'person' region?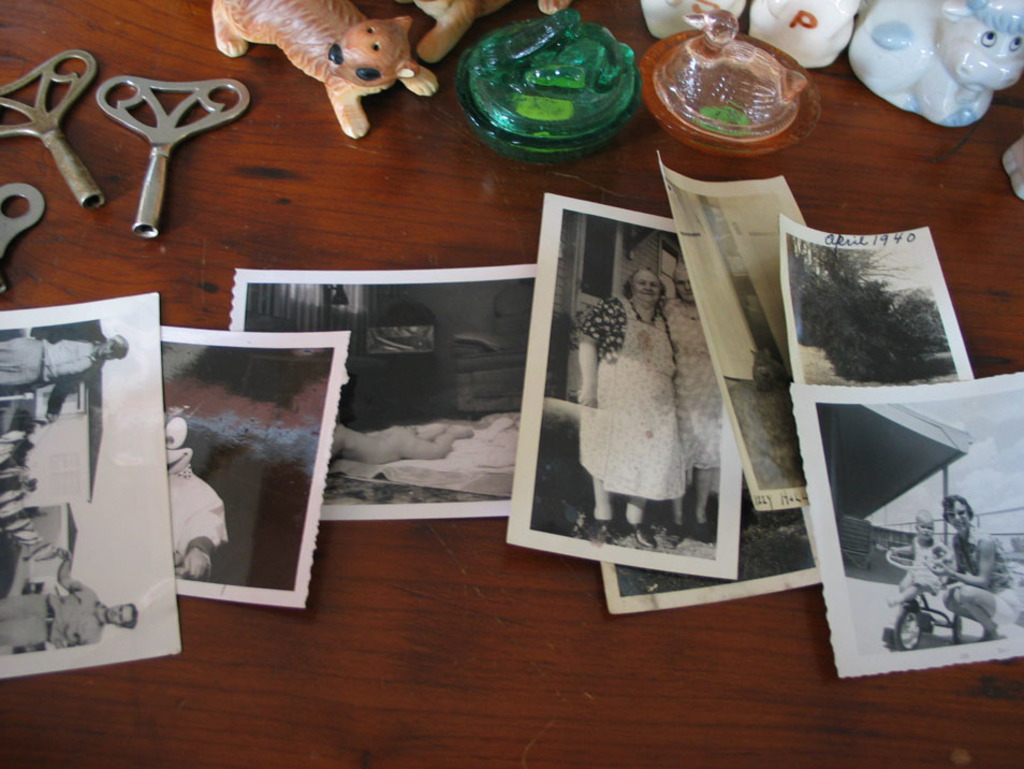
pyautogui.locateOnScreen(931, 495, 1021, 636)
